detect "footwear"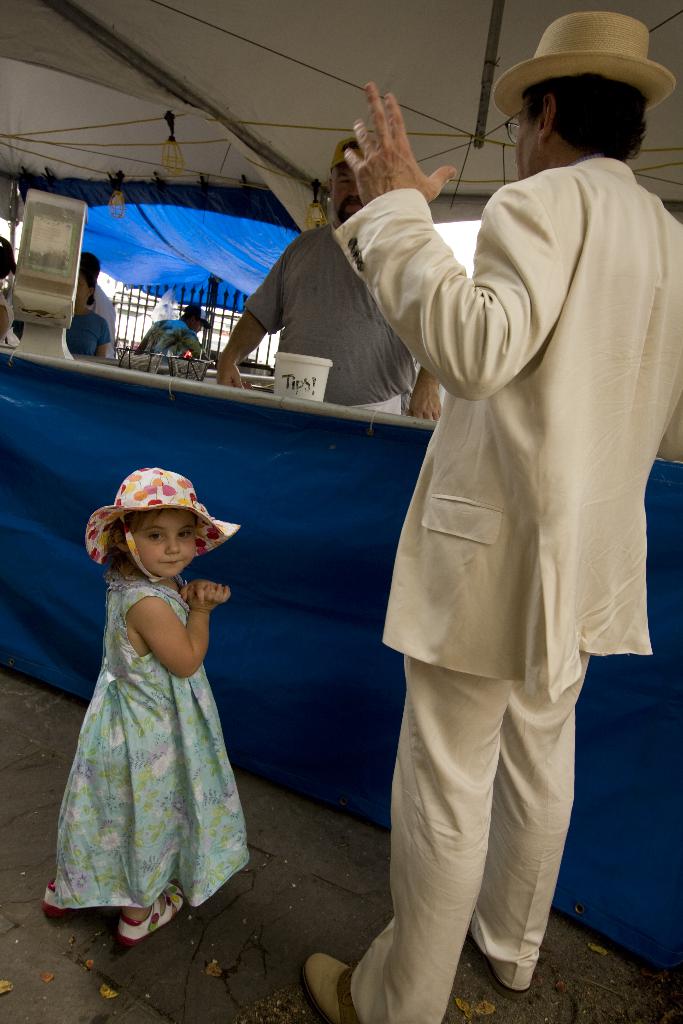
x1=43, y1=881, x2=72, y2=922
